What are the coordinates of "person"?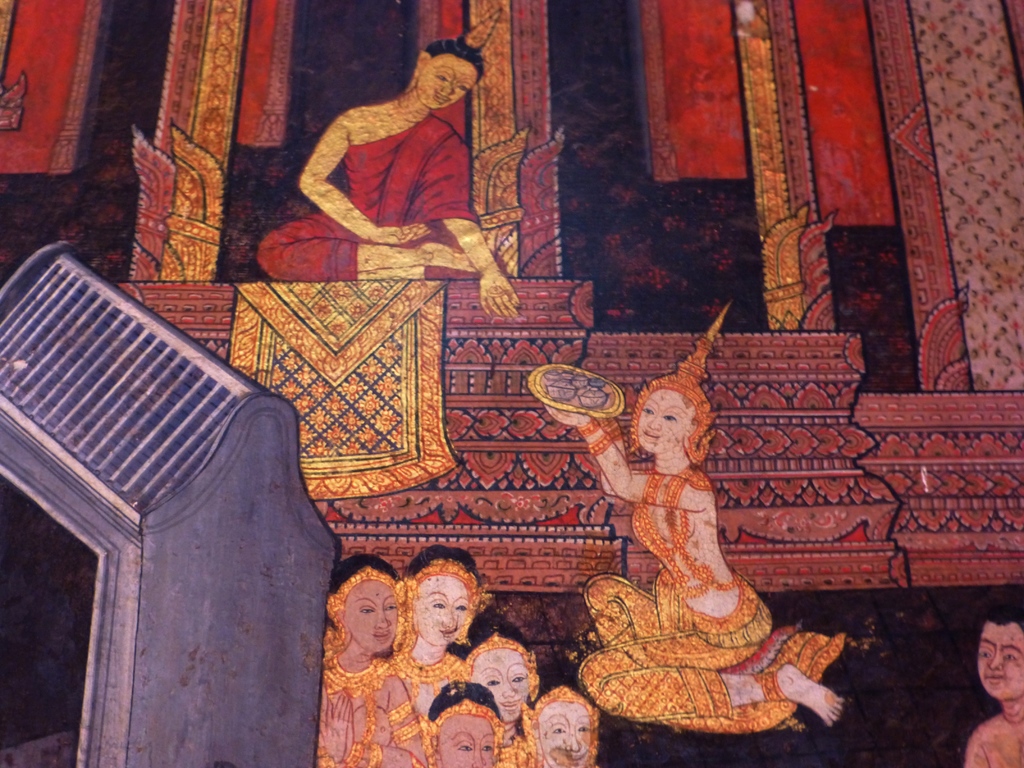
[left=960, top=581, right=1023, bottom=767].
